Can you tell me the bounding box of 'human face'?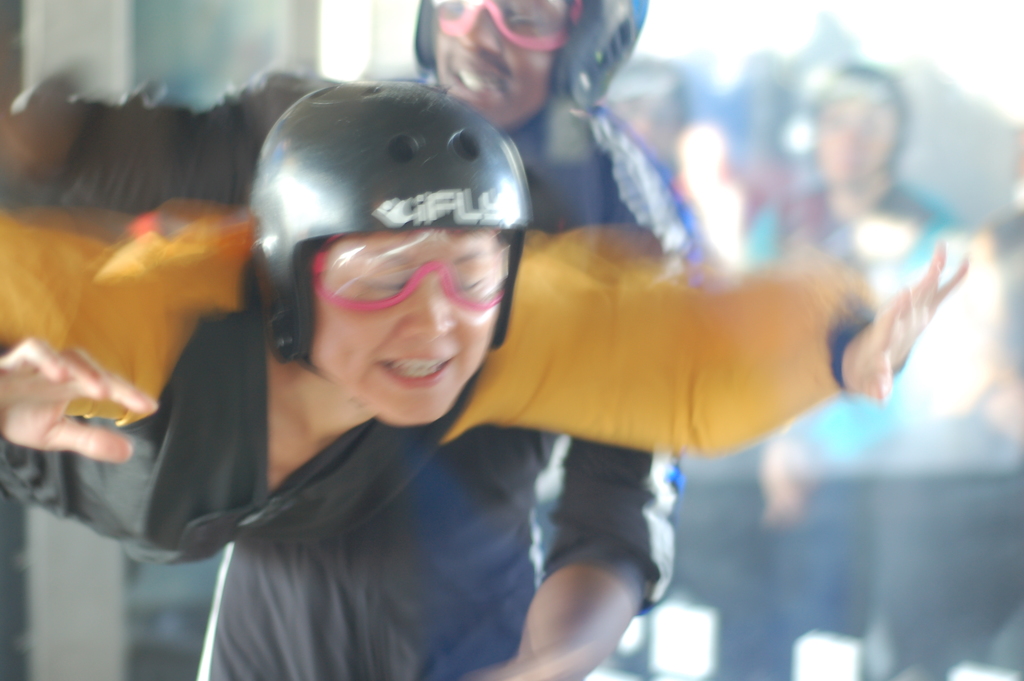
(left=420, top=0, right=569, bottom=135).
